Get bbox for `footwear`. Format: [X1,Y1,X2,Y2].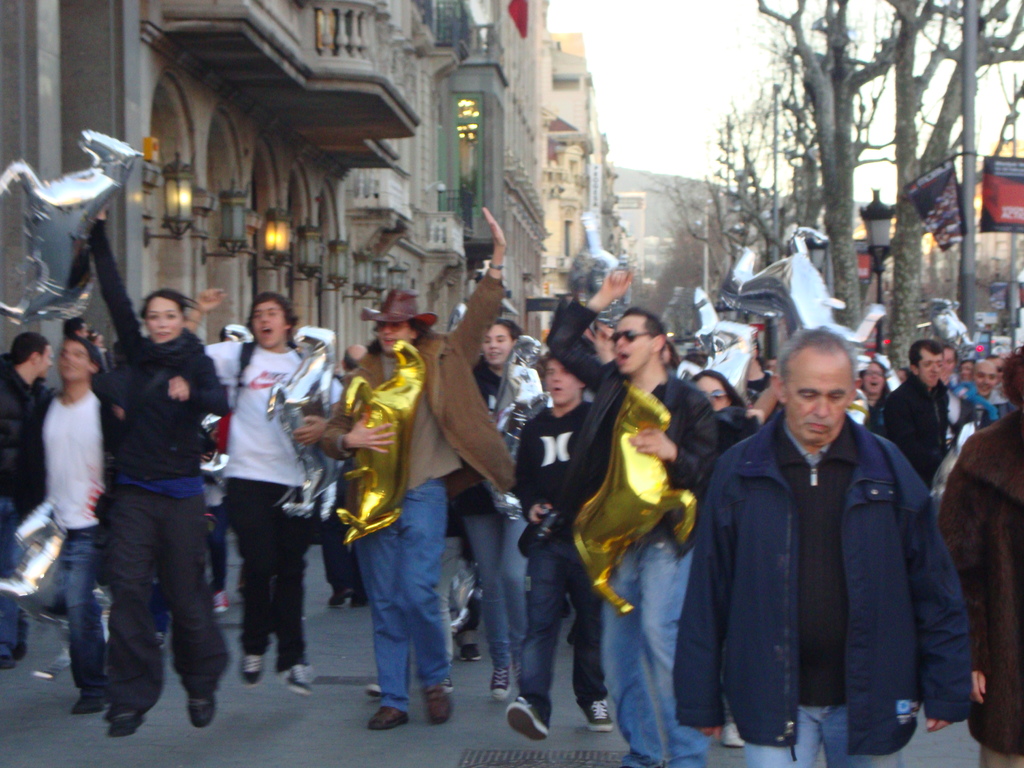
[578,700,614,732].
